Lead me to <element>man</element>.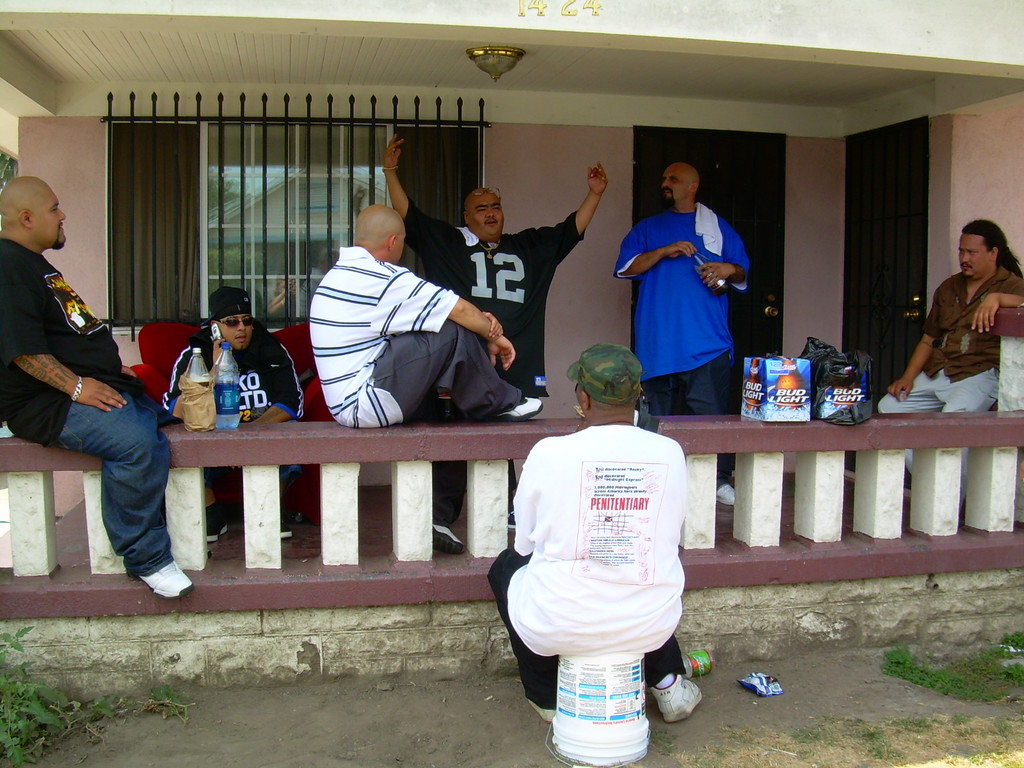
Lead to 16/196/187/596.
